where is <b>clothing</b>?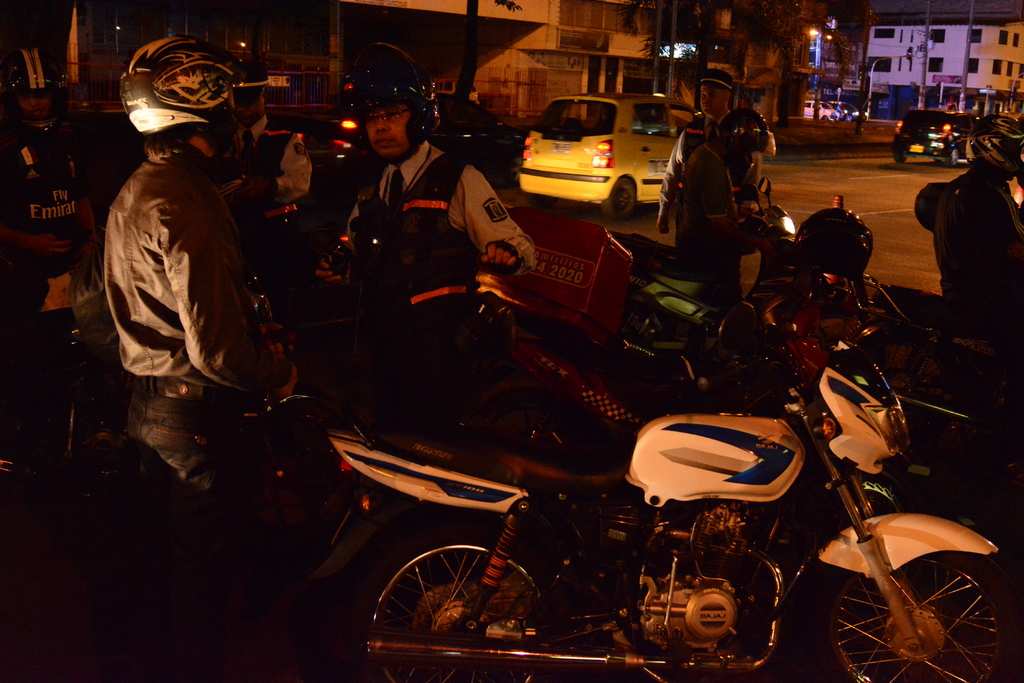
bbox(0, 116, 84, 317).
